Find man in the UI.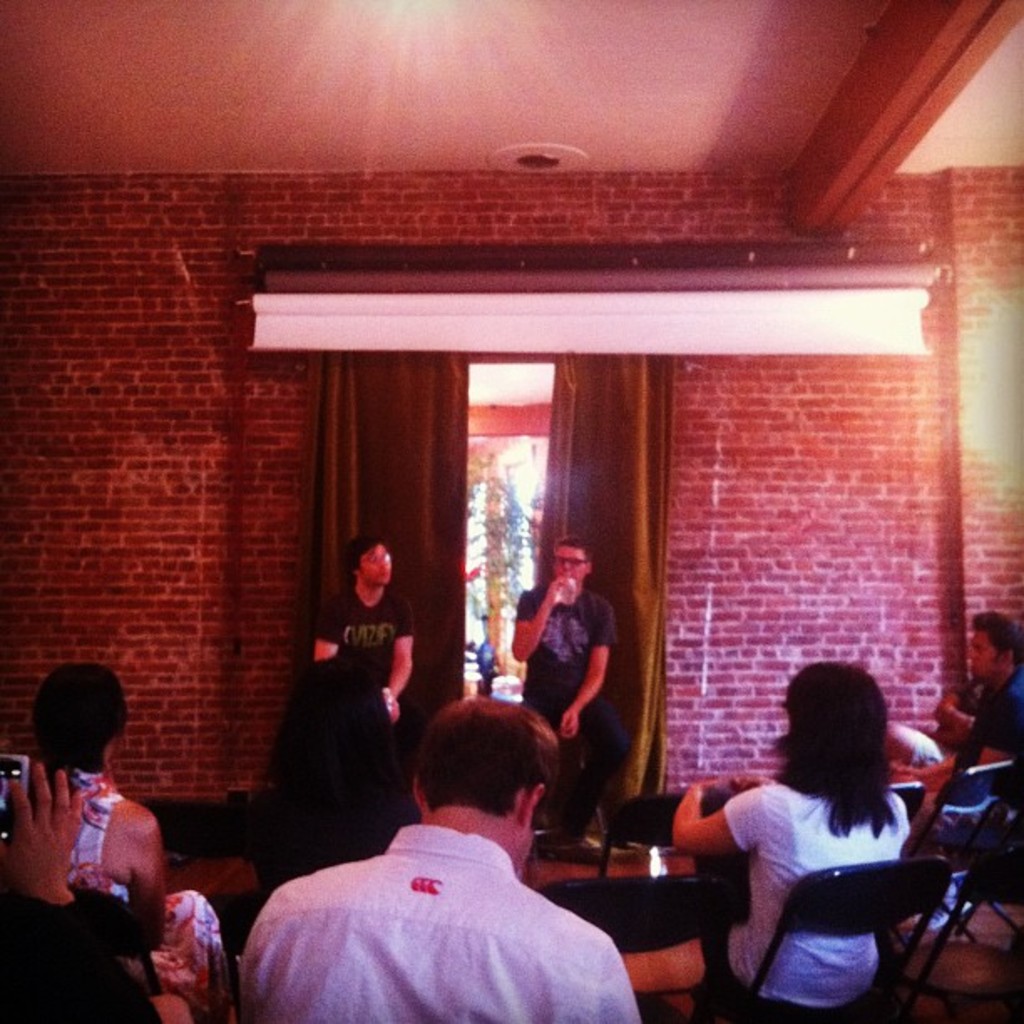
UI element at [927, 607, 1022, 810].
